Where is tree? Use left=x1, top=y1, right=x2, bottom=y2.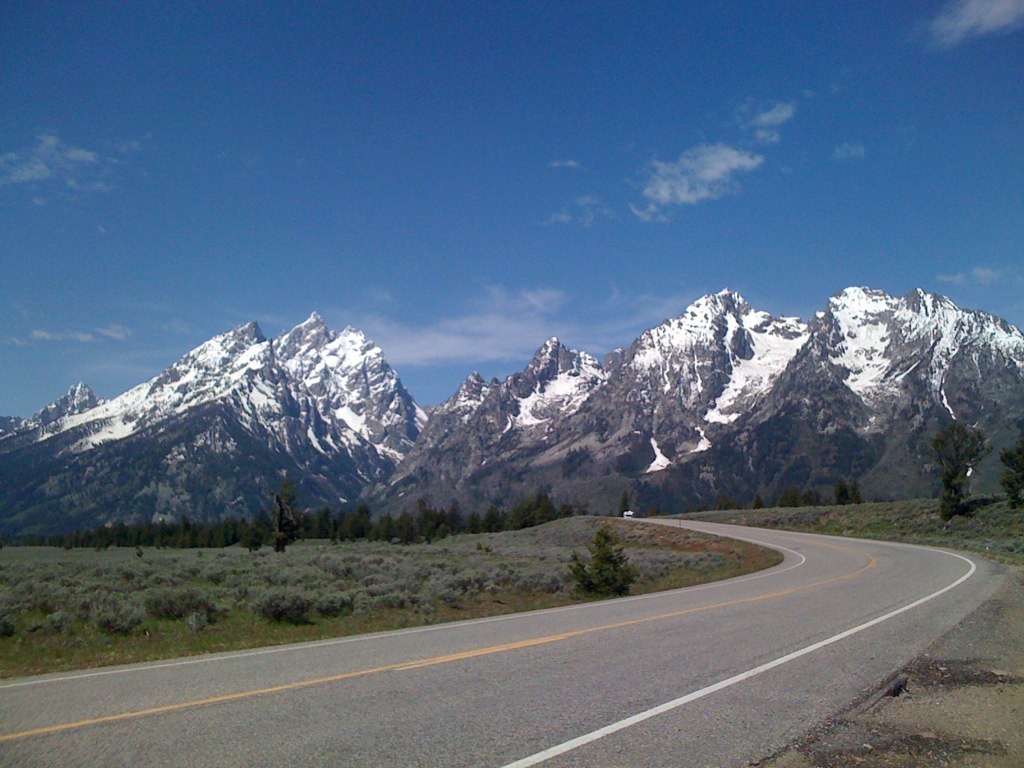
left=748, top=494, right=765, bottom=511.
